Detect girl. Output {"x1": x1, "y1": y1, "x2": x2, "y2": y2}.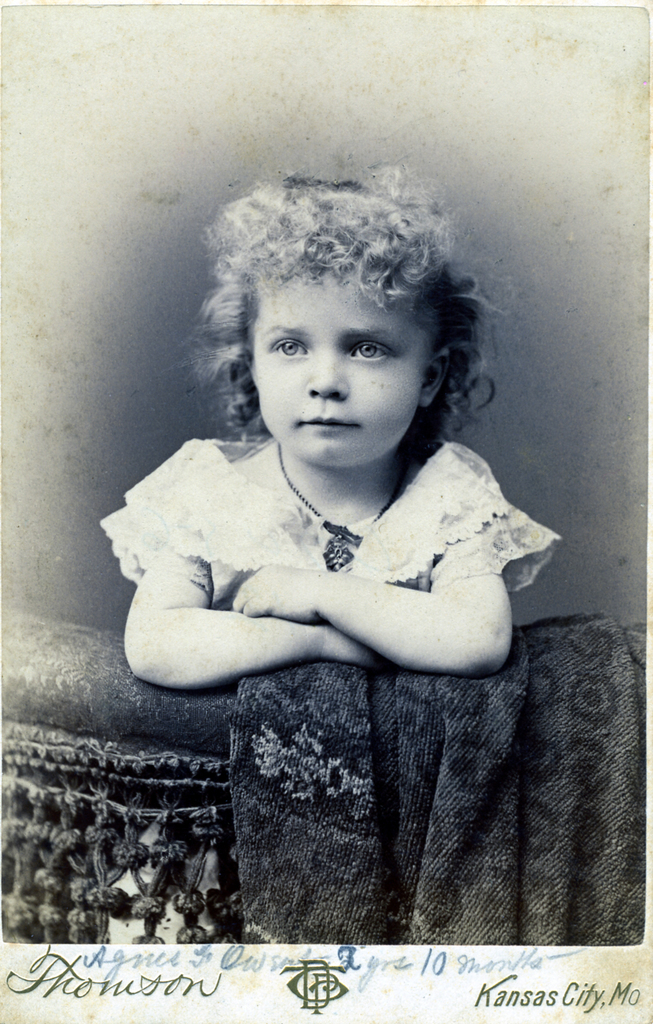
{"x1": 98, "y1": 154, "x2": 554, "y2": 945}.
